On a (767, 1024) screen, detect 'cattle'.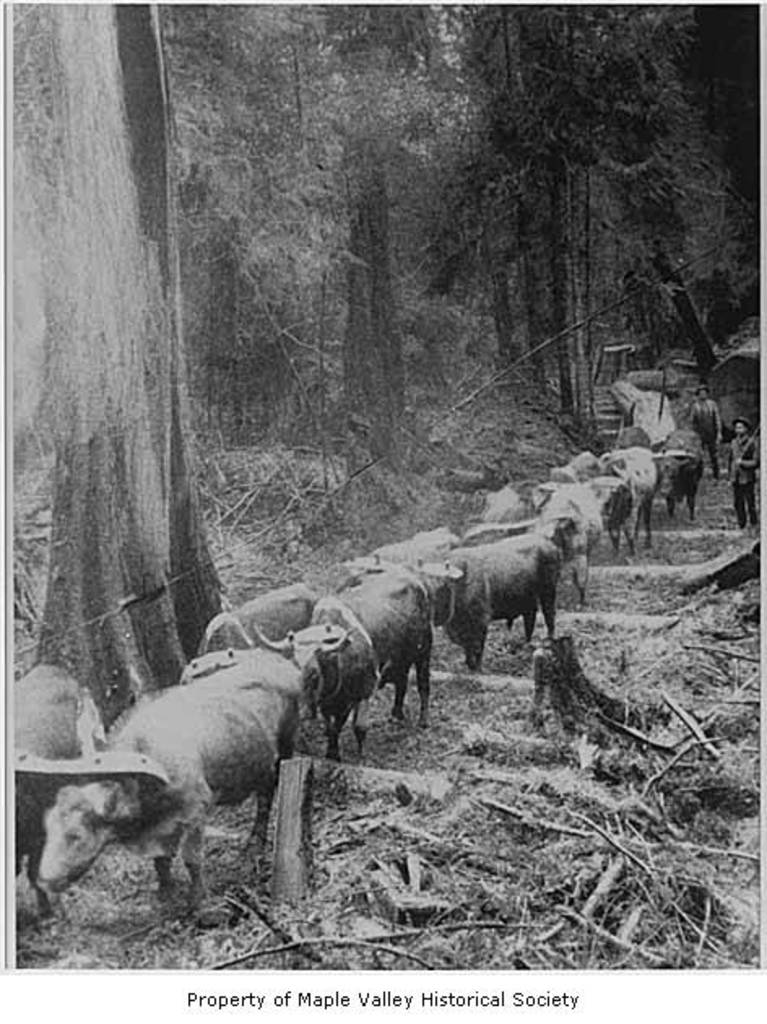
(197, 592, 317, 653).
